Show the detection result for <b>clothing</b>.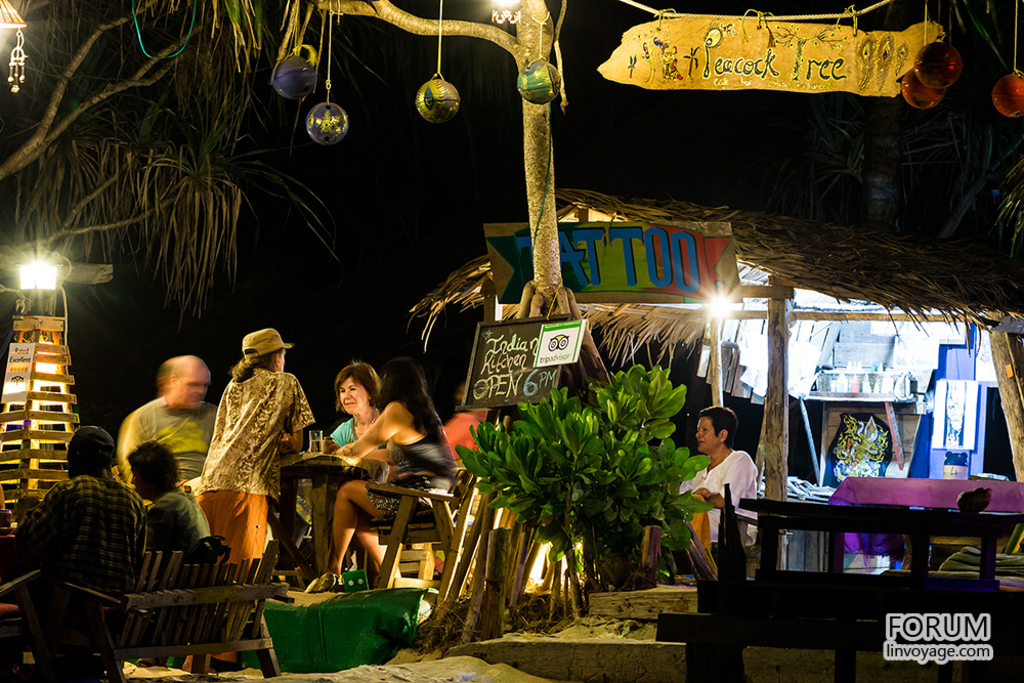
[x1=119, y1=397, x2=238, y2=490].
